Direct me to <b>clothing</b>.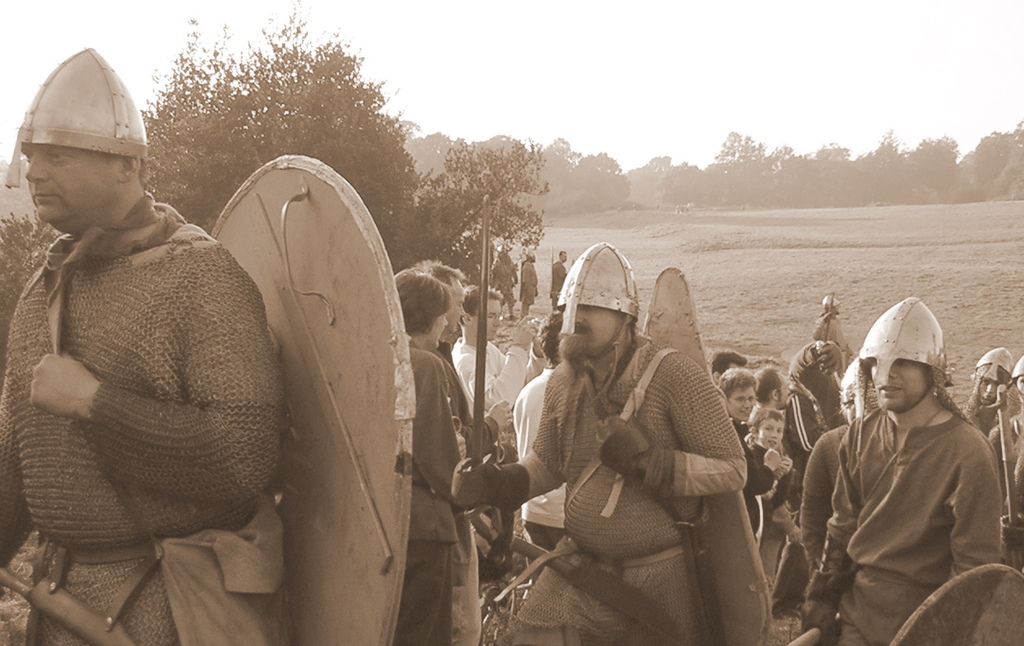
Direction: left=810, top=312, right=848, bottom=373.
